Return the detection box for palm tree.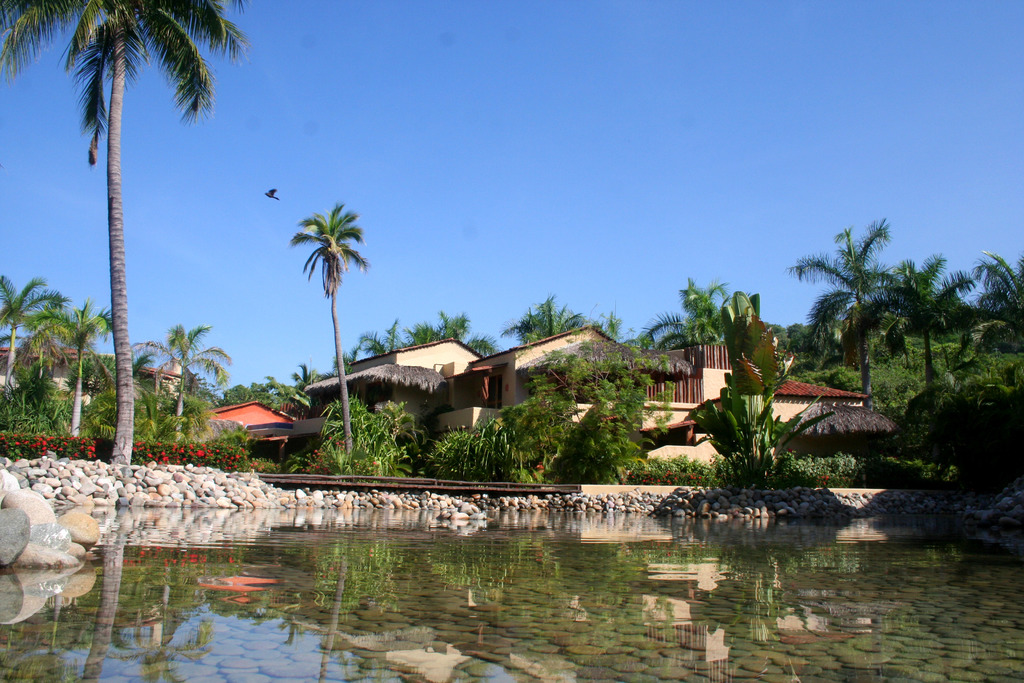
0:4:184:646.
